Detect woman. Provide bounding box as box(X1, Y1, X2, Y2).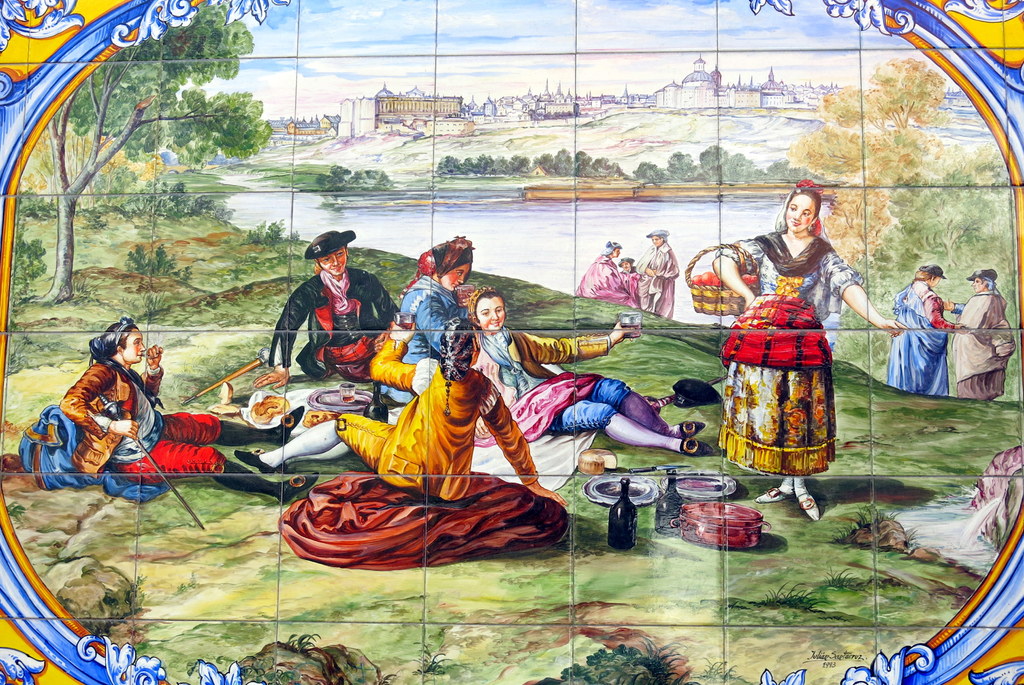
box(632, 229, 682, 320).
